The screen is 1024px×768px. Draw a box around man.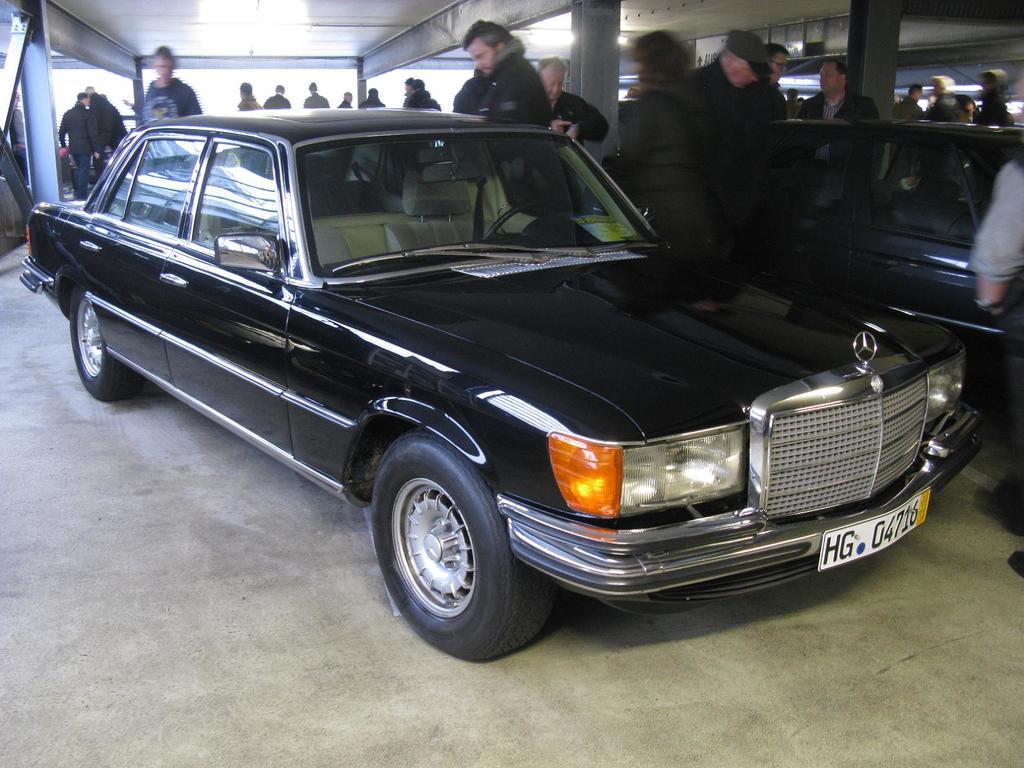
Rect(141, 43, 204, 124).
